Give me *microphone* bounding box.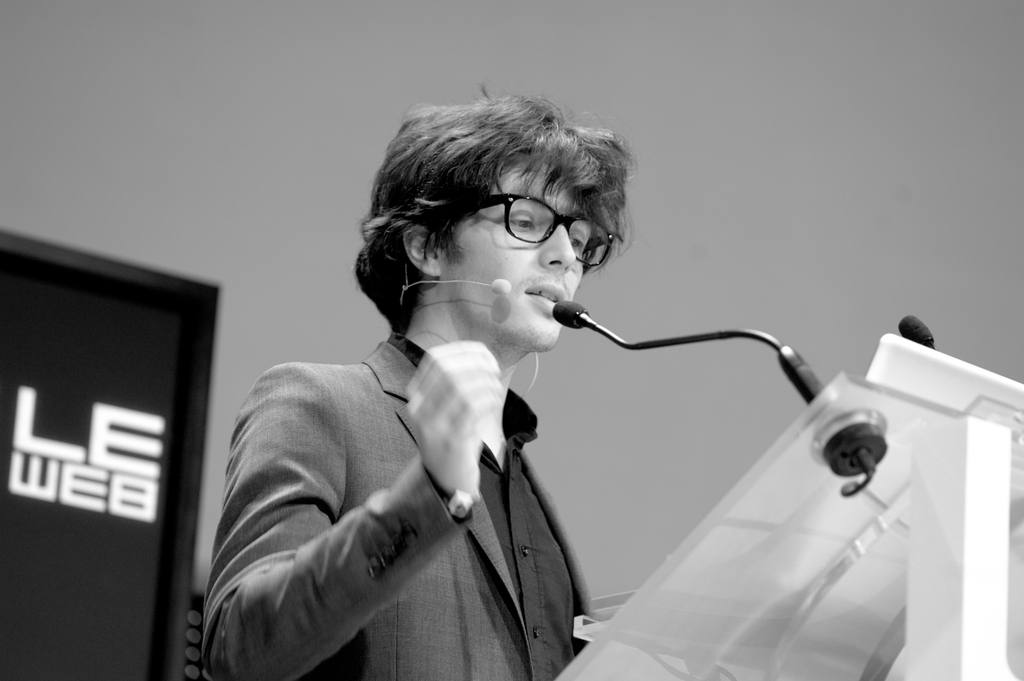
403,276,518,298.
